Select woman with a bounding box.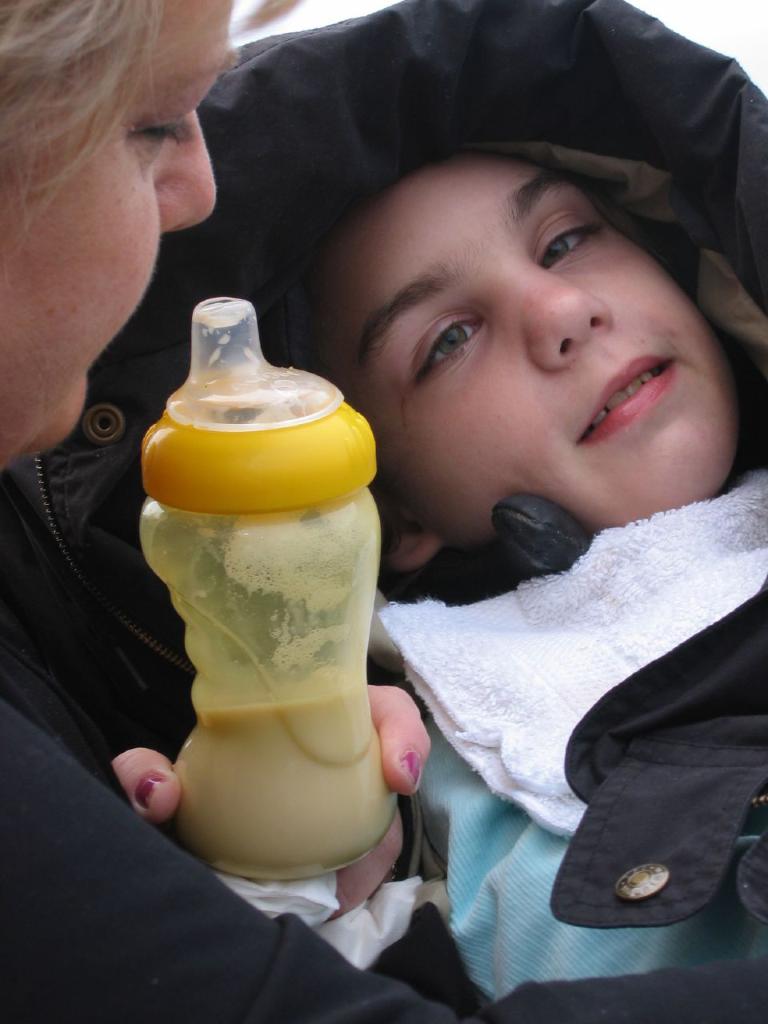
rect(4, 0, 767, 1023).
